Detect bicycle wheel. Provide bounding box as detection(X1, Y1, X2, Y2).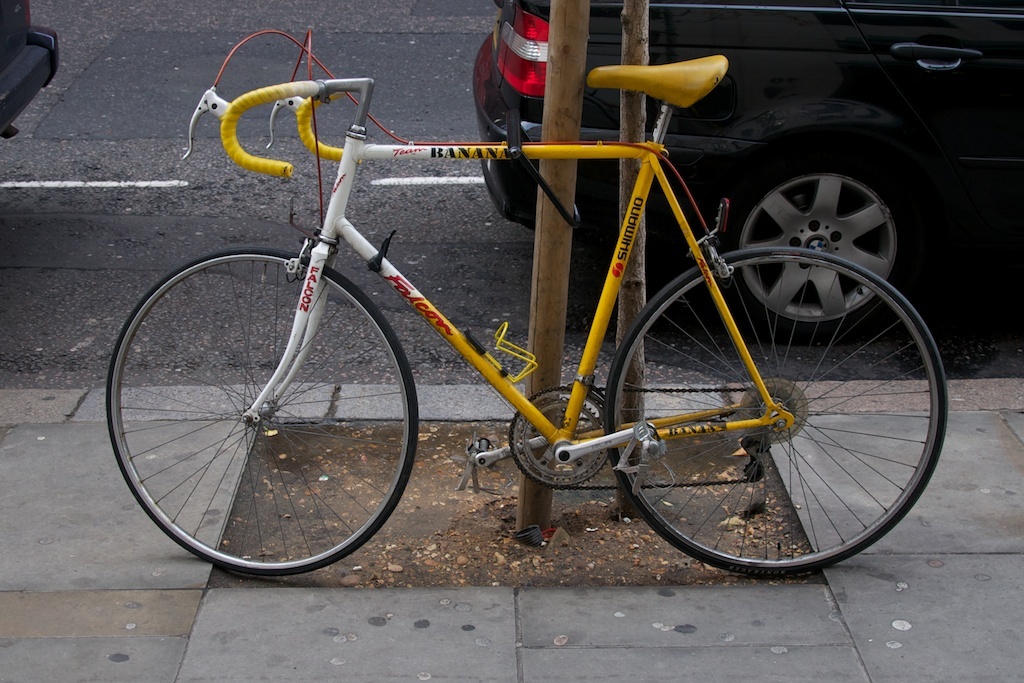
detection(104, 244, 422, 579).
